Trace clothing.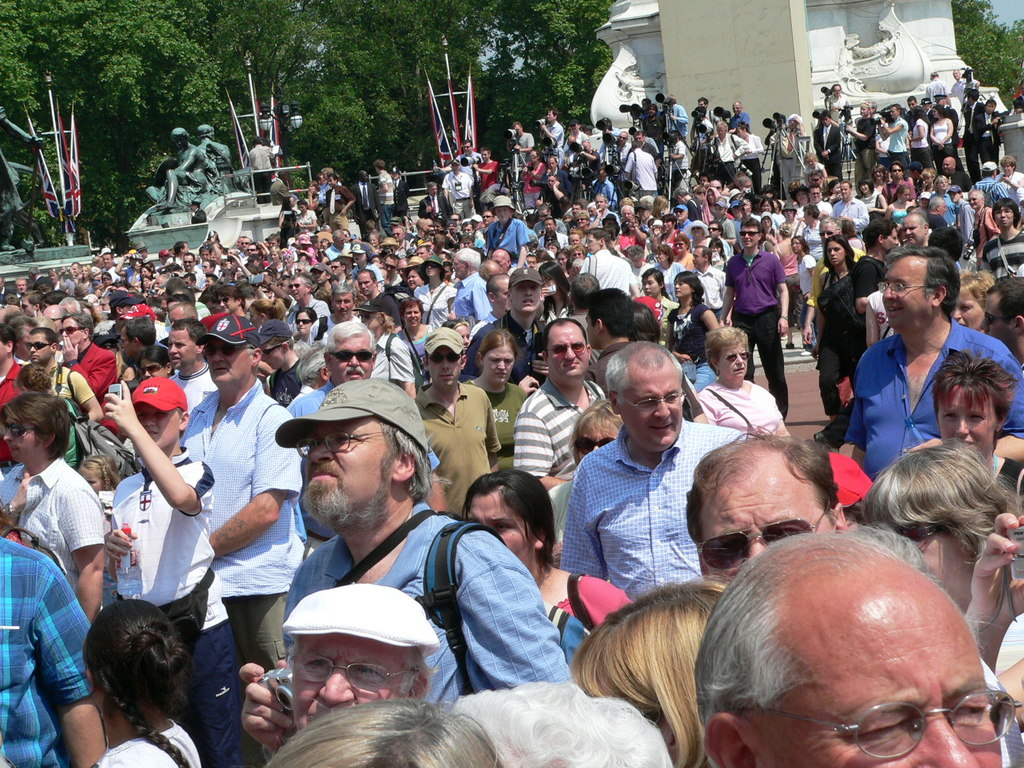
Traced to region(975, 208, 991, 227).
